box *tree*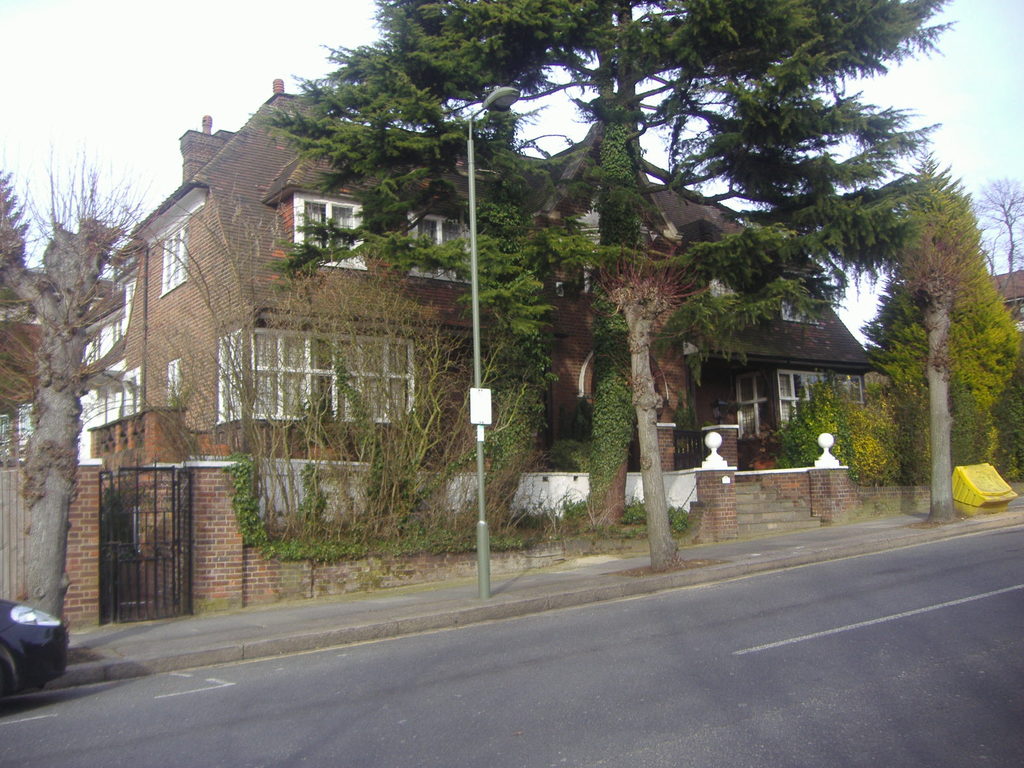
[988, 353, 1023, 481]
